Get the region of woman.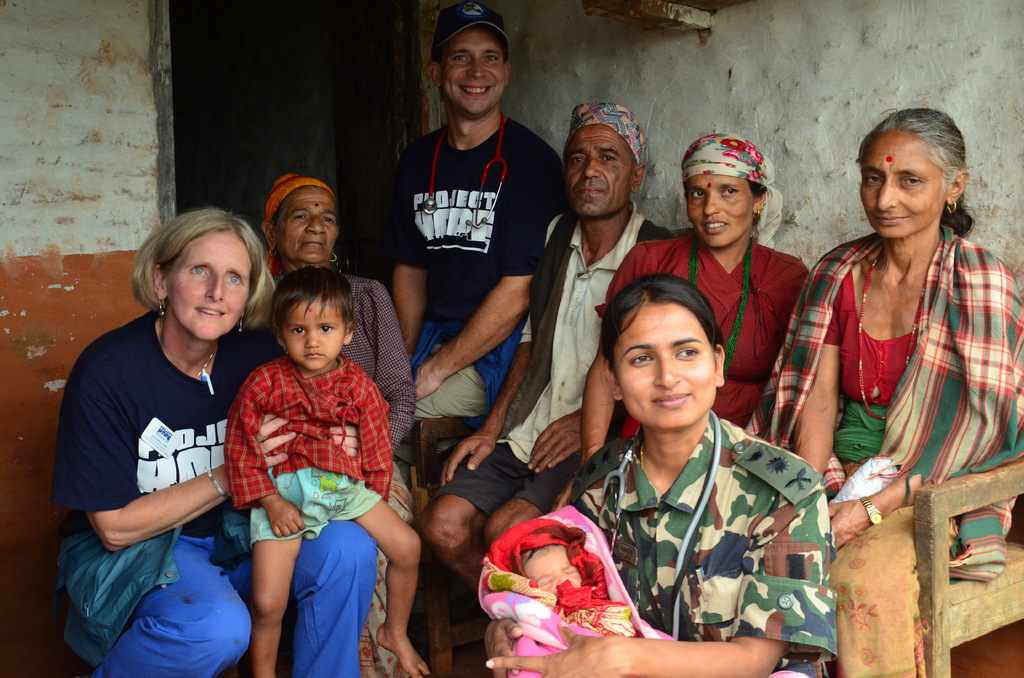
region(45, 207, 378, 677).
